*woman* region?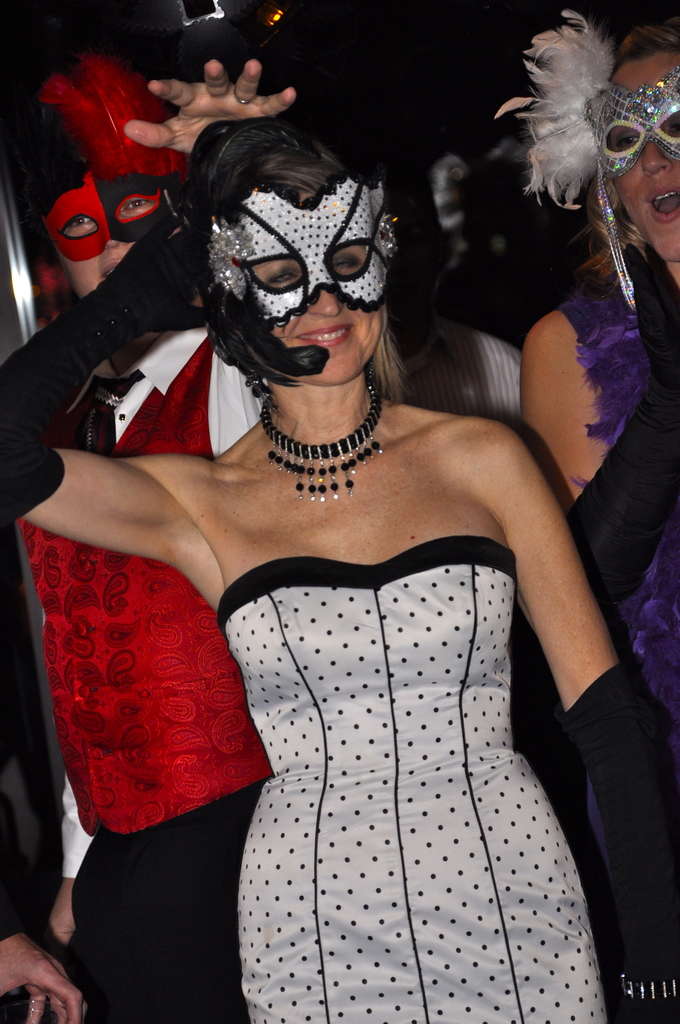
(left=45, top=76, right=613, bottom=982)
